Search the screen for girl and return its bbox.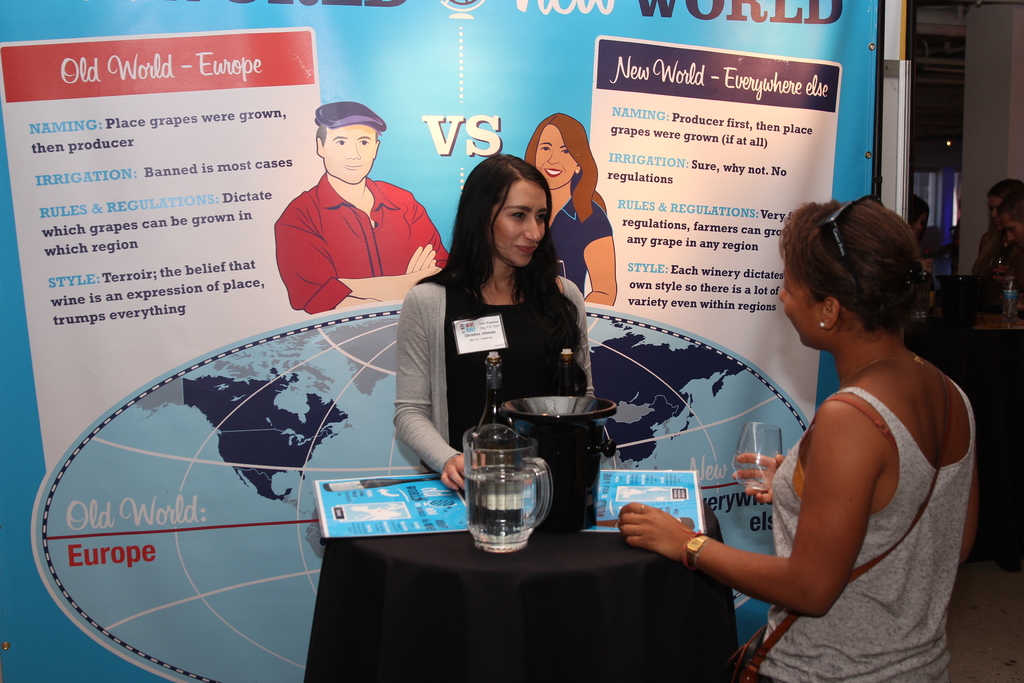
Found: 618 195 980 682.
